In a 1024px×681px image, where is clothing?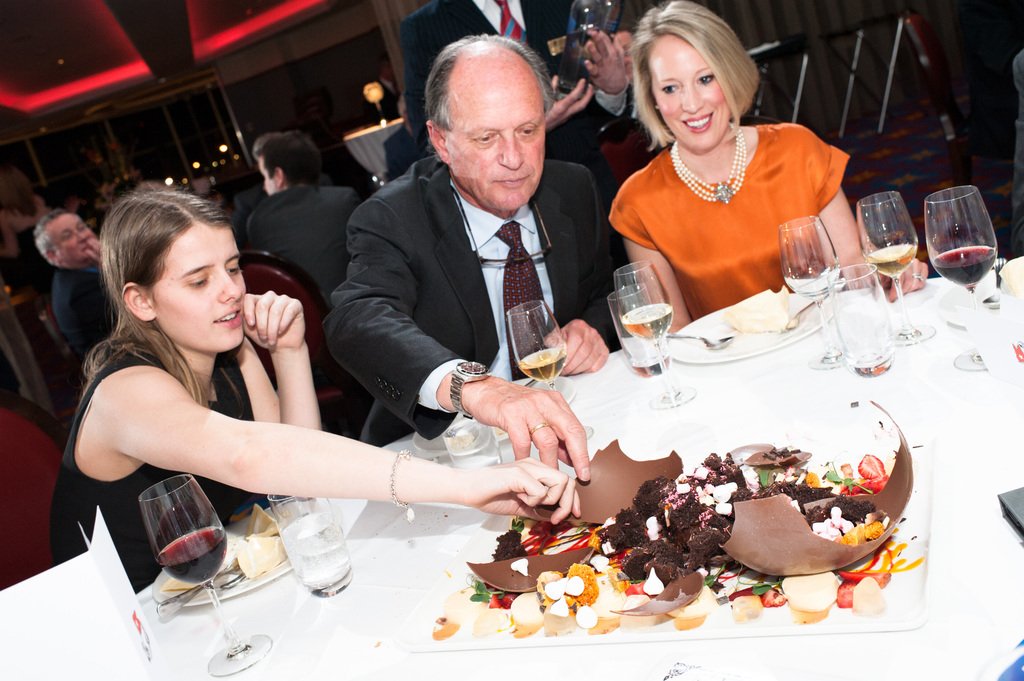
x1=540, y1=79, x2=650, y2=143.
